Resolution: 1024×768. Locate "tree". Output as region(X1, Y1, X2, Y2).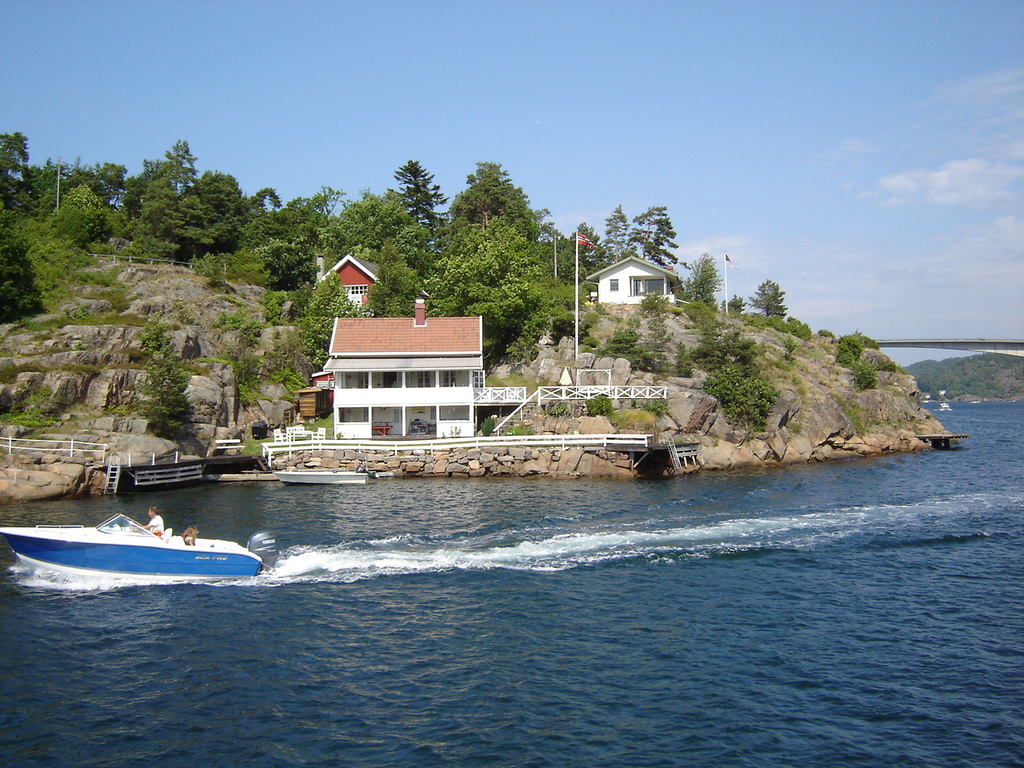
region(721, 294, 748, 314).
